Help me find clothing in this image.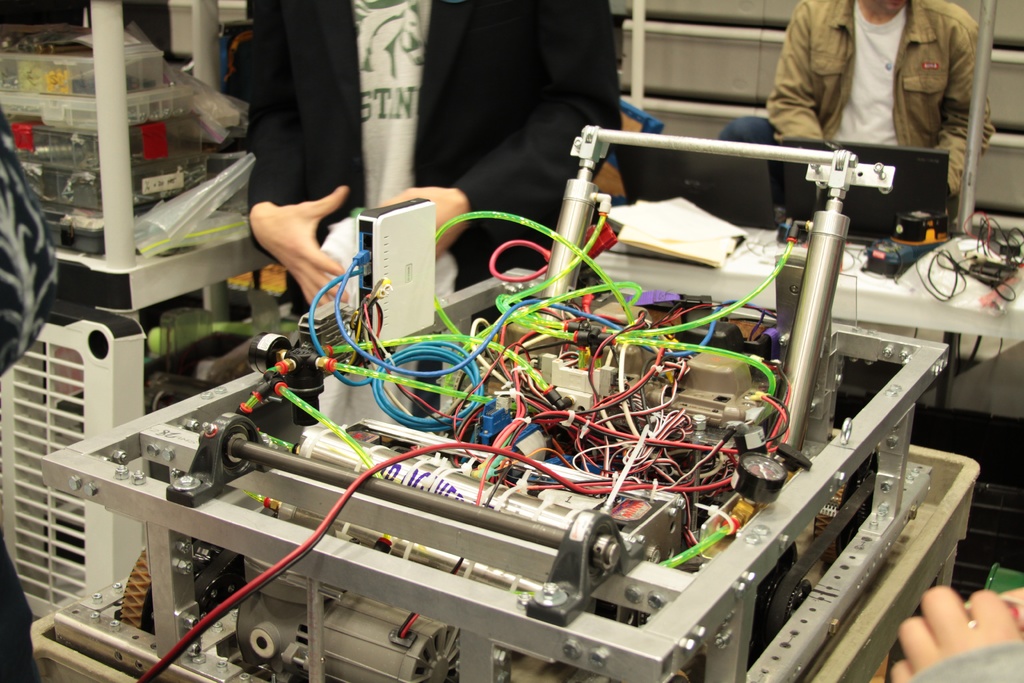
Found it: <region>0, 128, 68, 682</region>.
